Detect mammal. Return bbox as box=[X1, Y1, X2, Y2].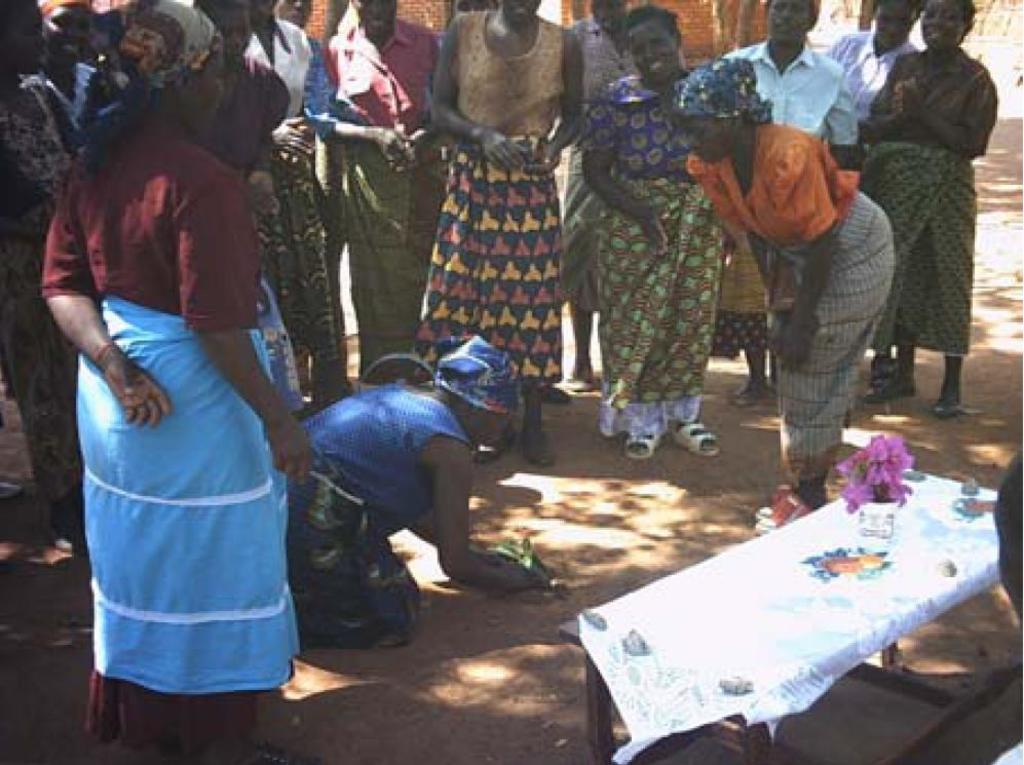
box=[45, 0, 320, 764].
